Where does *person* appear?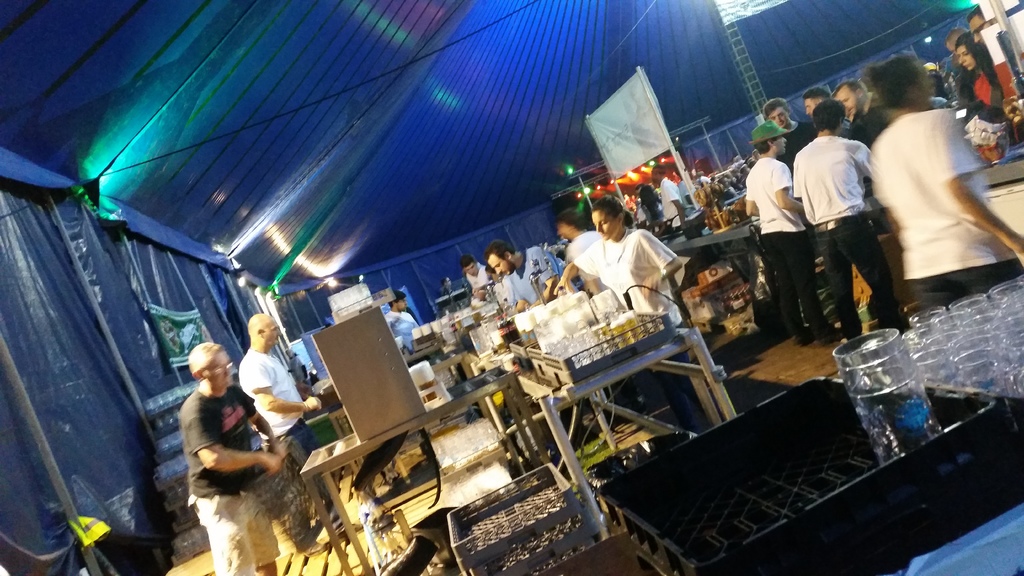
Appears at x1=570 y1=188 x2=669 y2=325.
